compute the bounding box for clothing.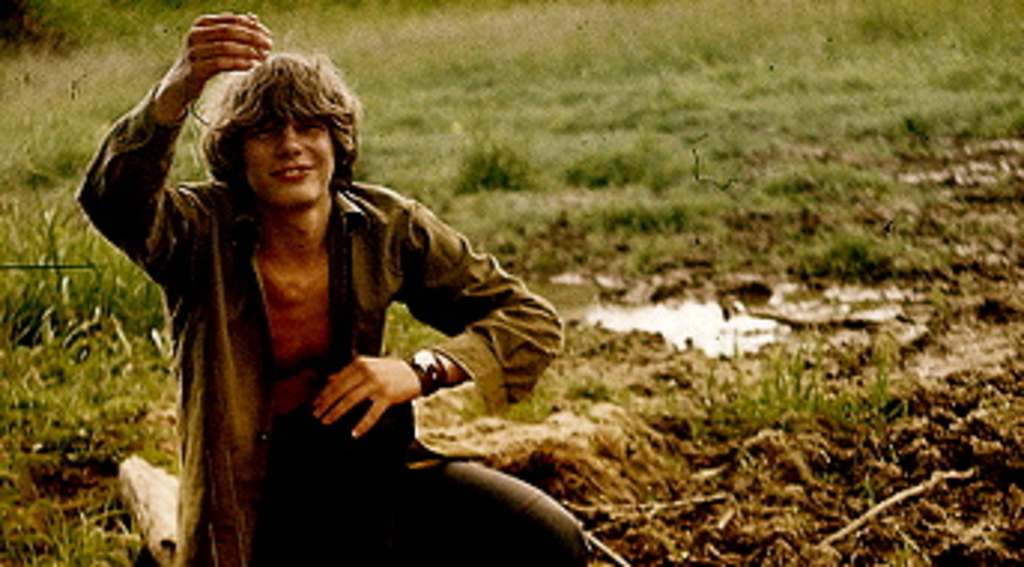
crop(78, 81, 594, 564).
